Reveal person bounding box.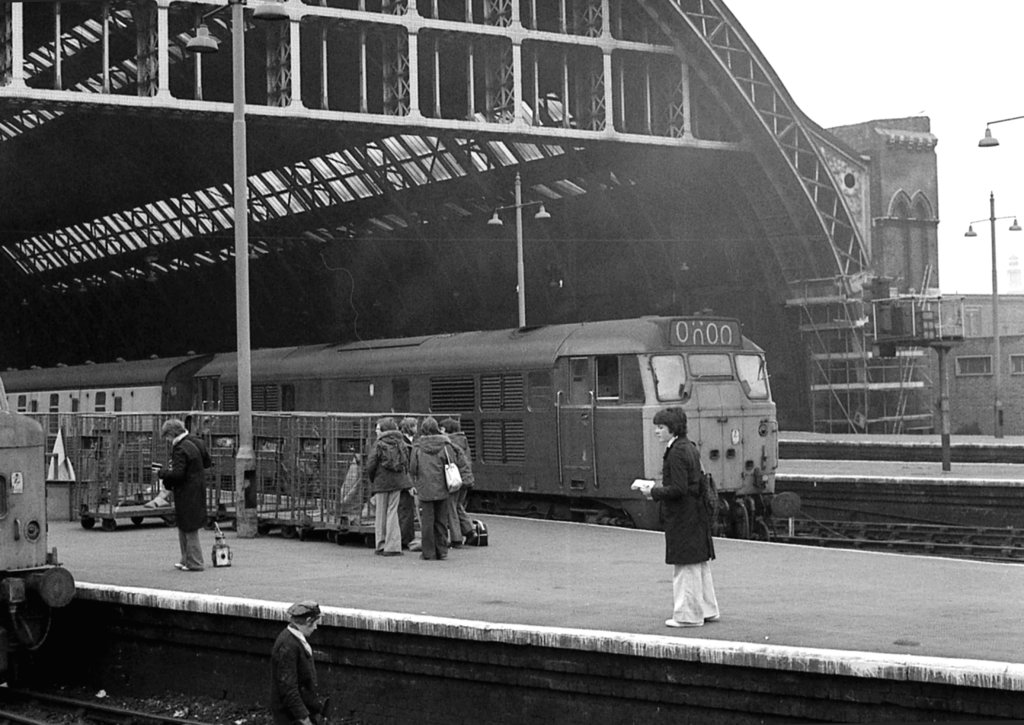
Revealed: 148,423,216,575.
